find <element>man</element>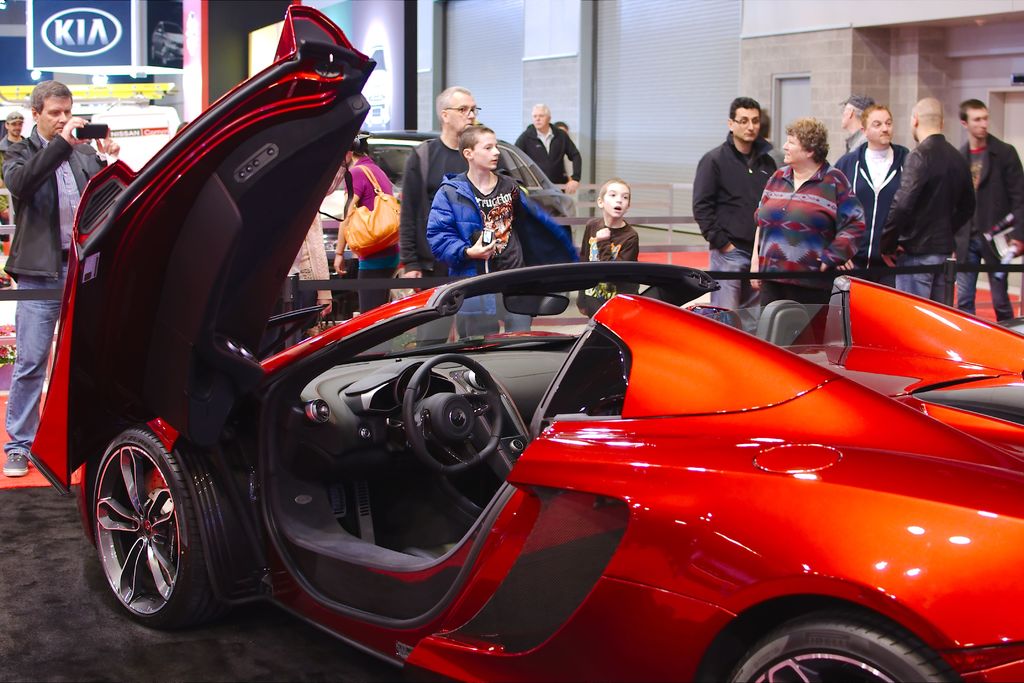
detection(957, 97, 1023, 322)
